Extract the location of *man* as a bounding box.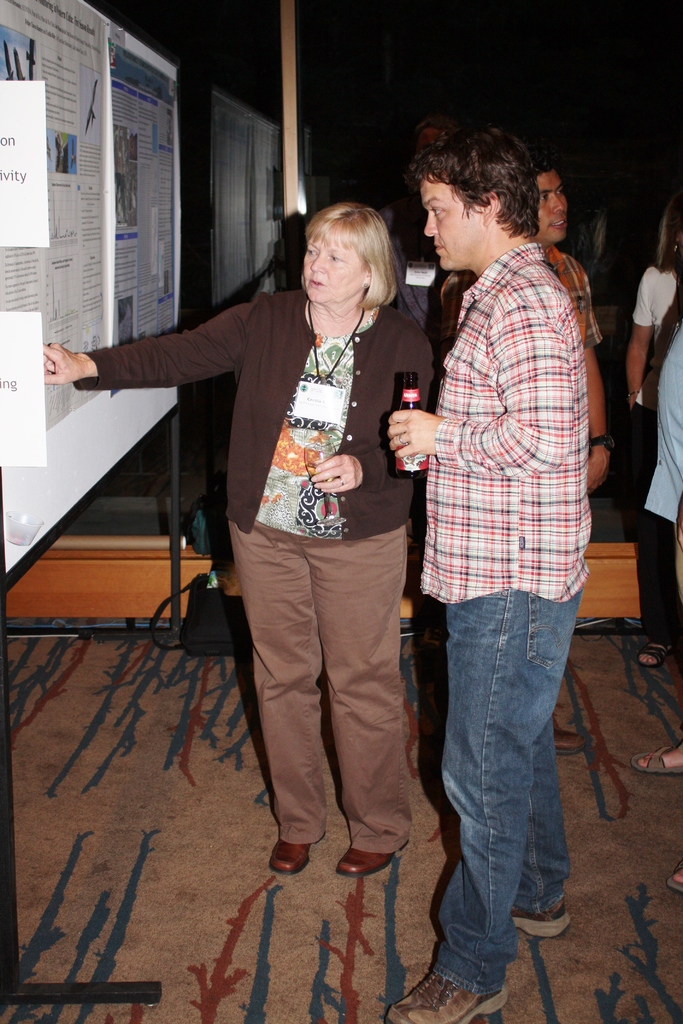
[x1=365, y1=124, x2=626, y2=954].
